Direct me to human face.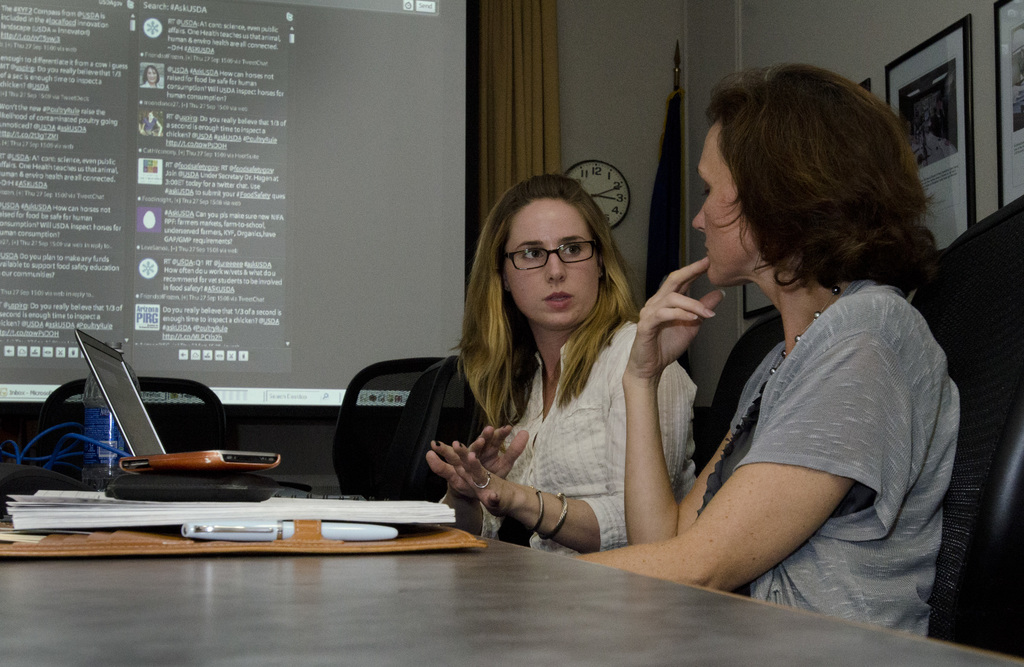
Direction: (500,185,602,331).
